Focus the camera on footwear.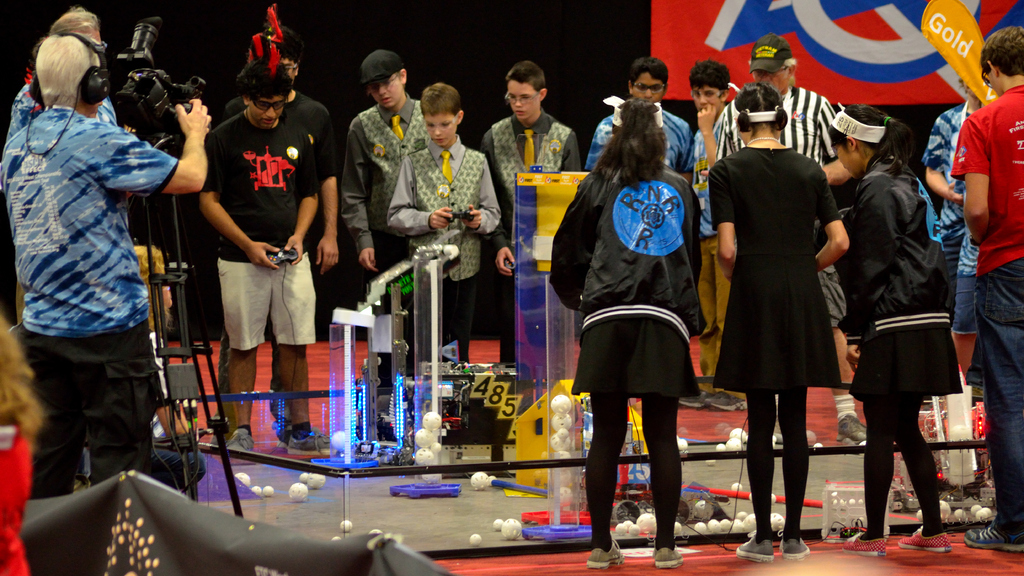
Focus region: {"x1": 775, "y1": 521, "x2": 810, "y2": 561}.
